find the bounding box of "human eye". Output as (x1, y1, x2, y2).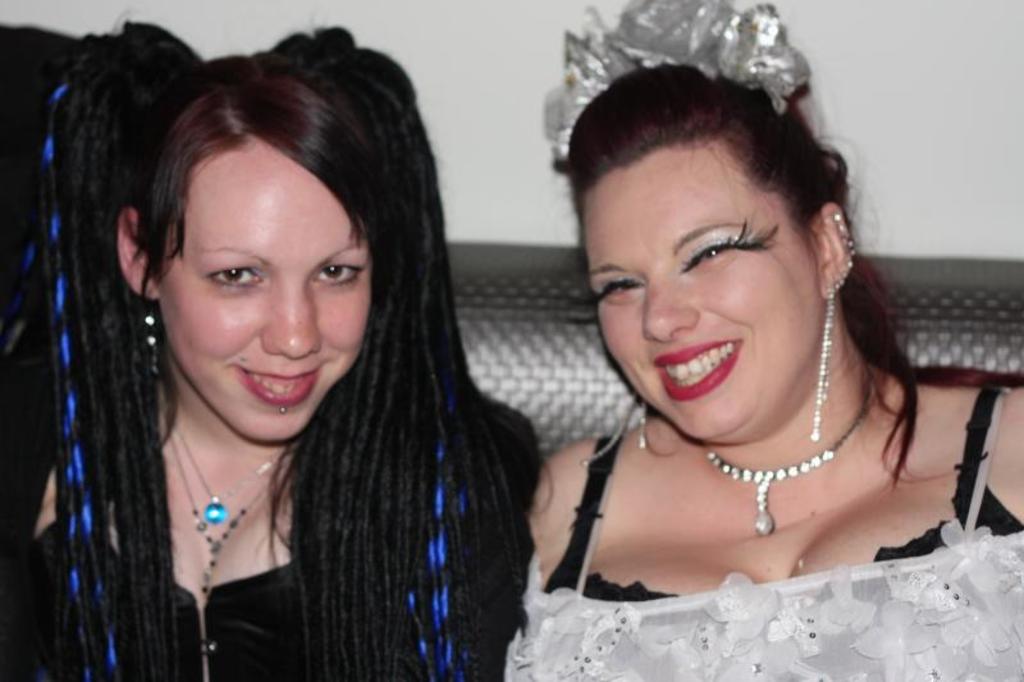
(310, 258, 362, 285).
